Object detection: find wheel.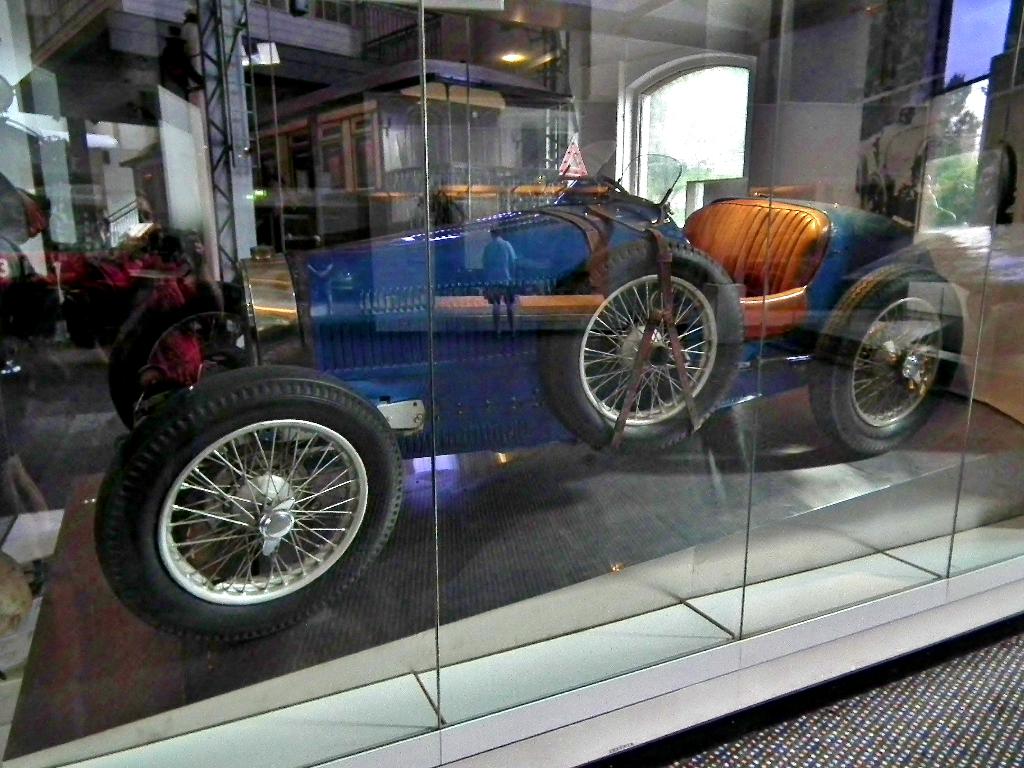
crop(102, 266, 251, 419).
